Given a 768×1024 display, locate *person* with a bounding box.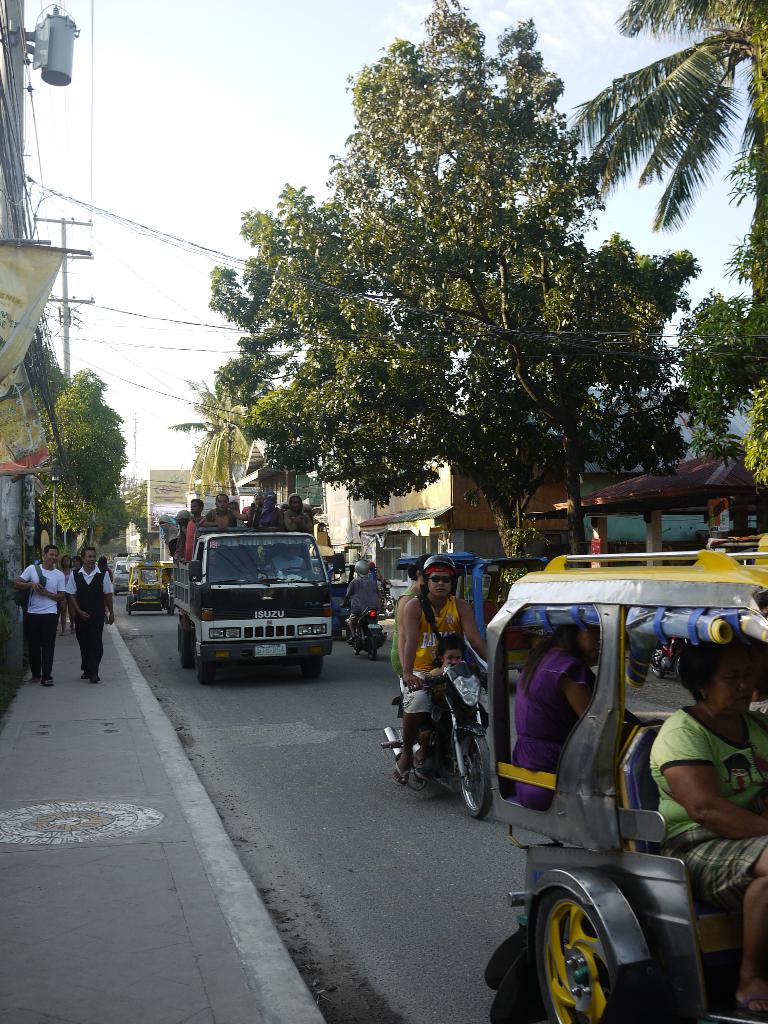
Located: (392, 550, 440, 673).
